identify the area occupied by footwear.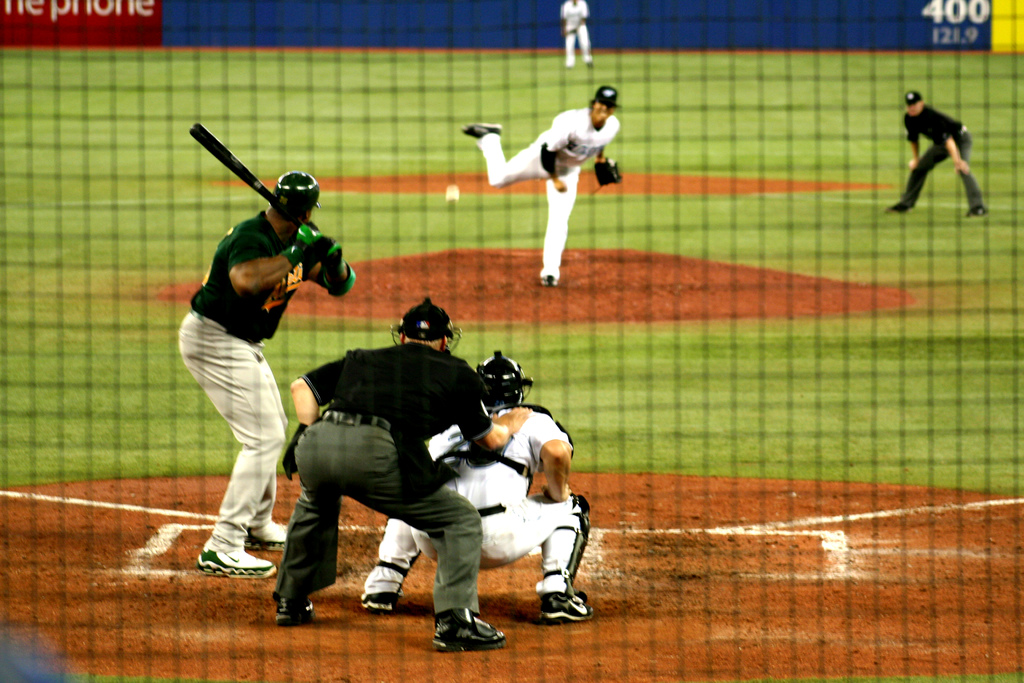
Area: bbox(362, 591, 396, 613).
